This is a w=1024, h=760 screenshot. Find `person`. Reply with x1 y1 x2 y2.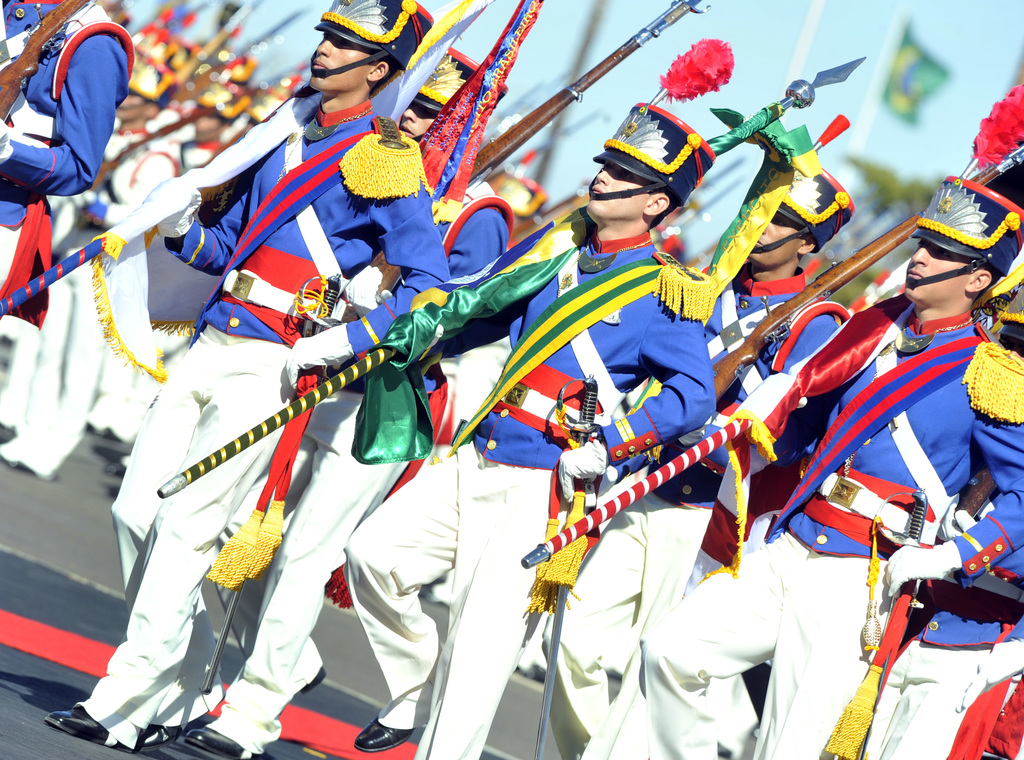
854 438 1022 759.
